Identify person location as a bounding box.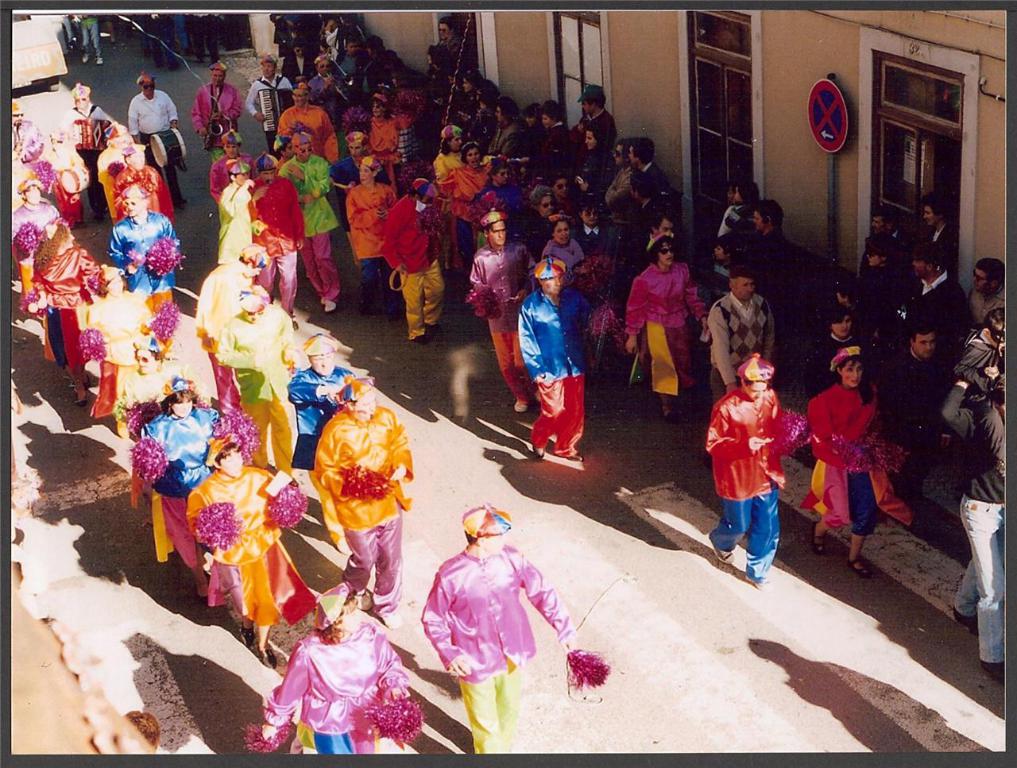
107,168,184,314.
